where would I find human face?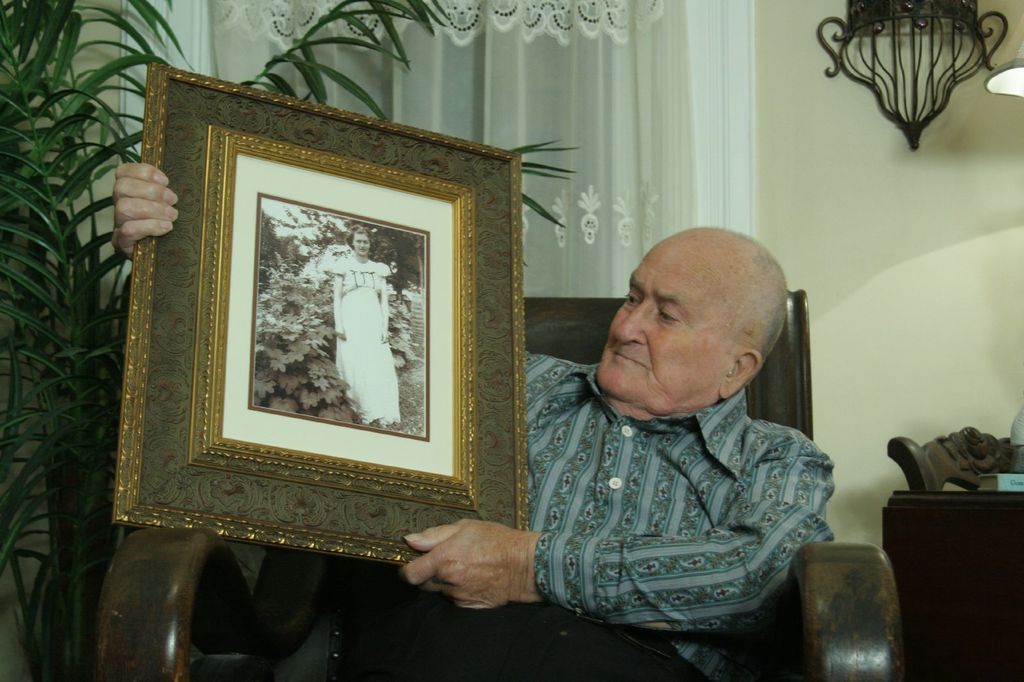
At BBox(591, 237, 731, 408).
